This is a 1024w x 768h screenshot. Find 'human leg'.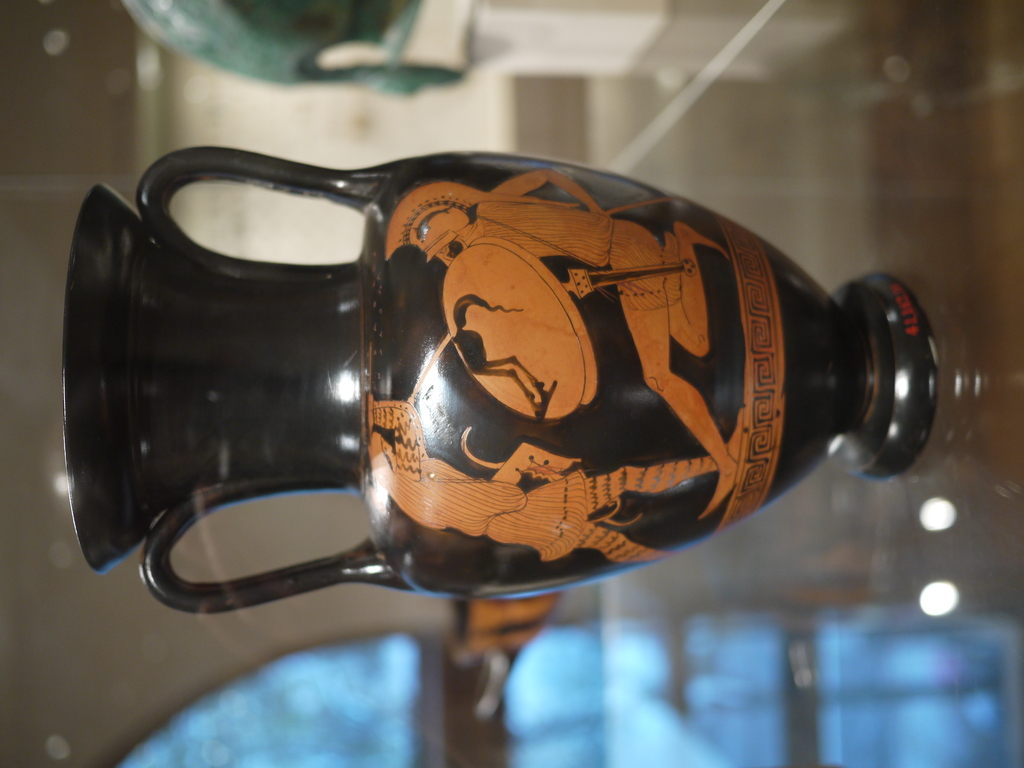
Bounding box: x1=486 y1=513 x2=669 y2=569.
